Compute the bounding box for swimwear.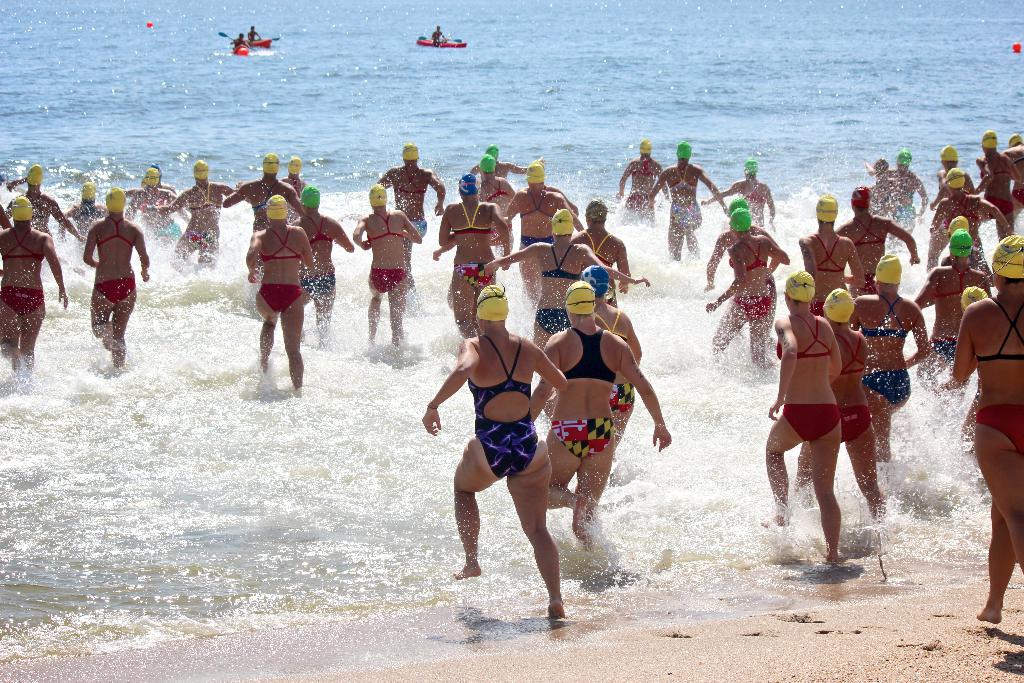
[401,217,424,235].
